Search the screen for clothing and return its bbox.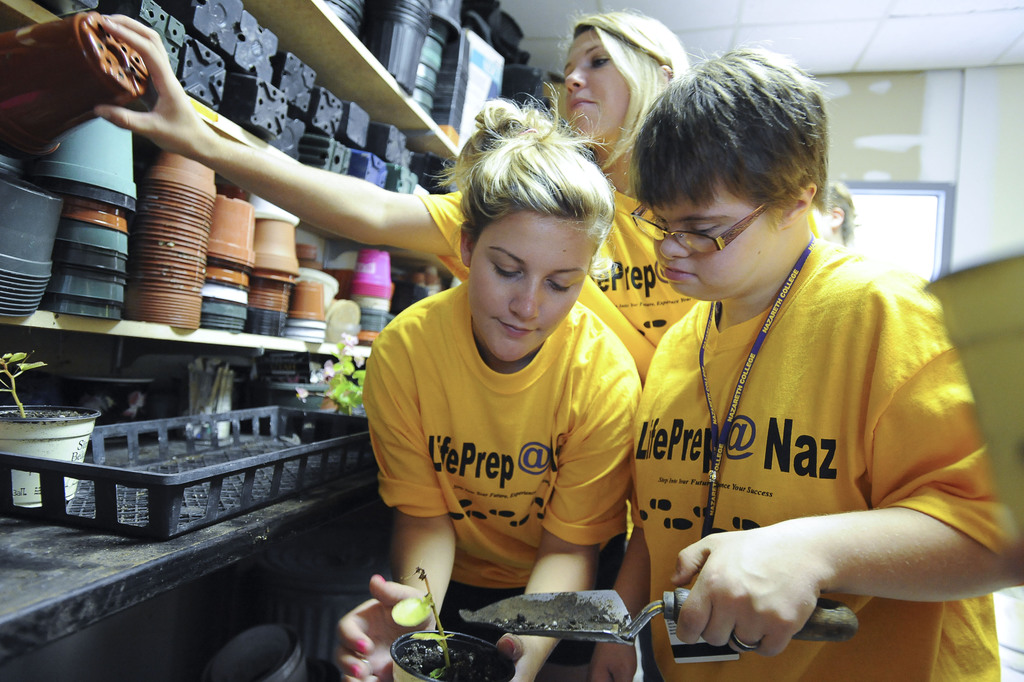
Found: <region>424, 176, 704, 387</region>.
